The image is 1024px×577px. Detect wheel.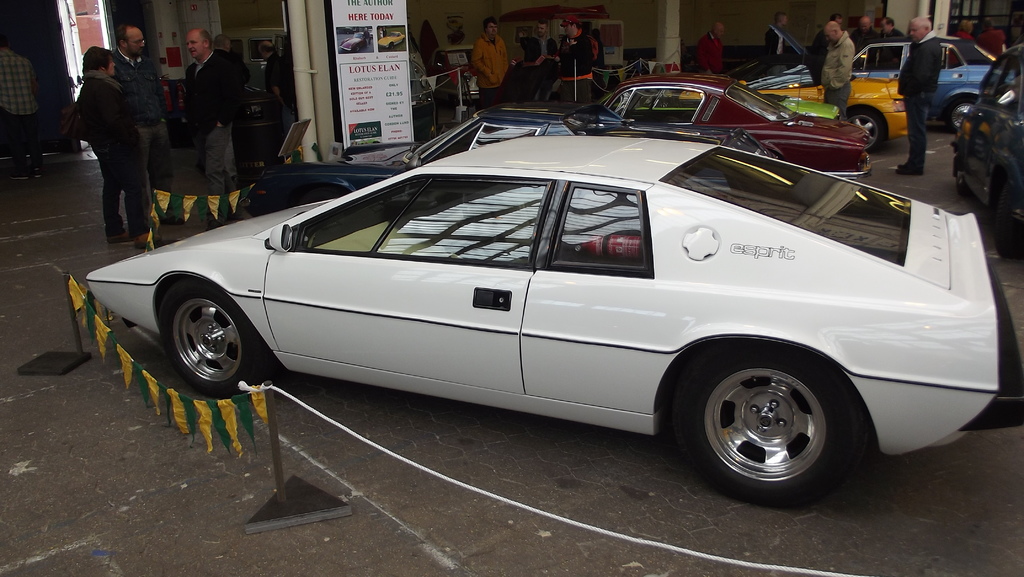
Detection: 163 275 271 392.
